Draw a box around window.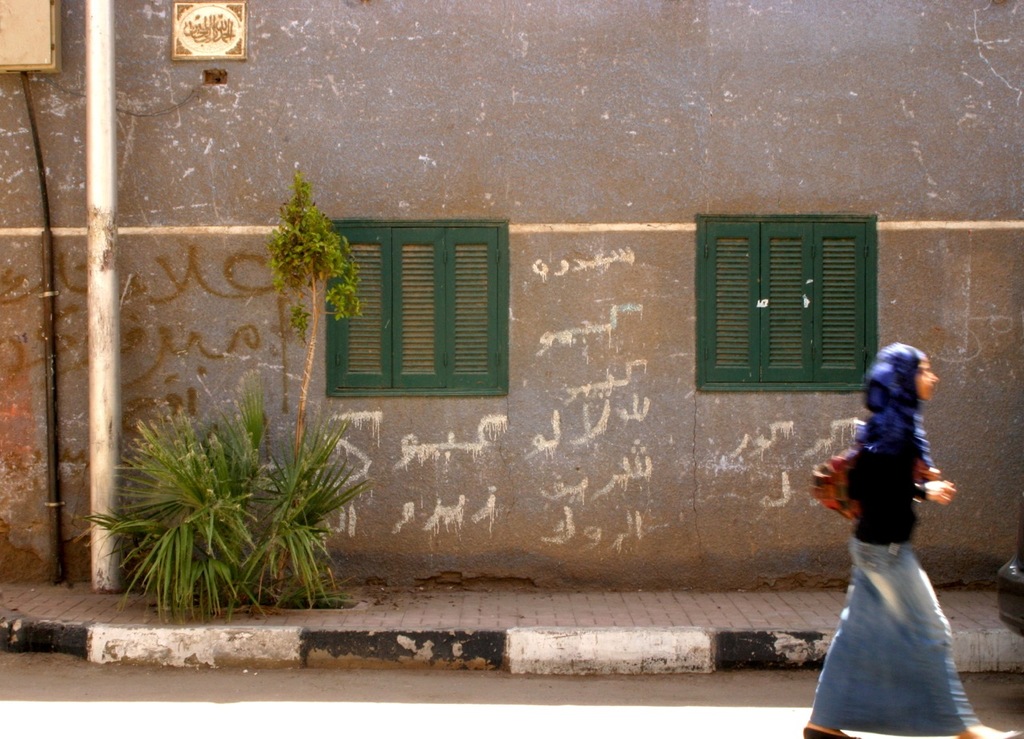
(311,196,506,412).
